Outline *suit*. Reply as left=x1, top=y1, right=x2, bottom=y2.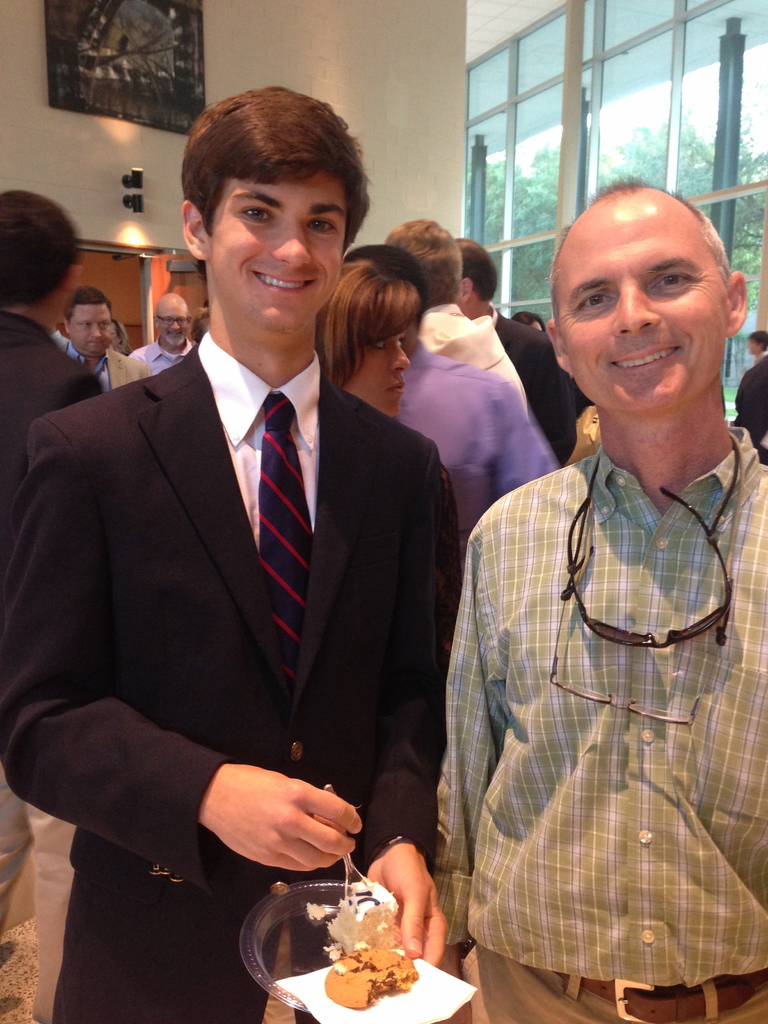
left=0, top=305, right=111, bottom=937.
